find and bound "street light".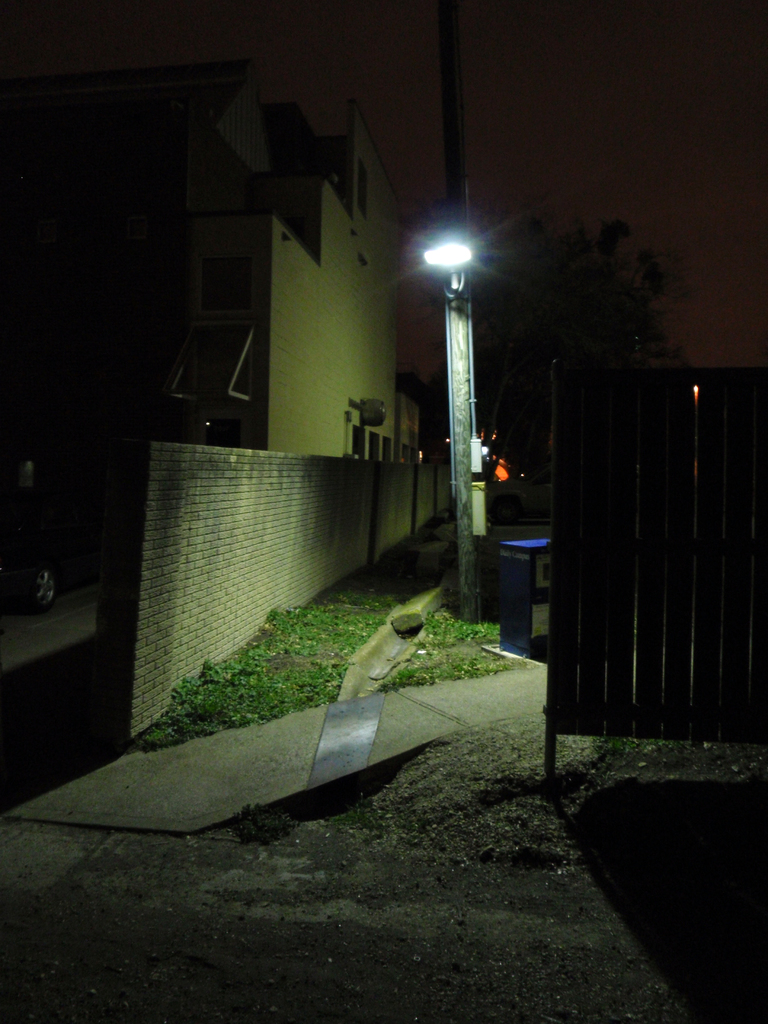
Bound: region(409, 192, 521, 561).
